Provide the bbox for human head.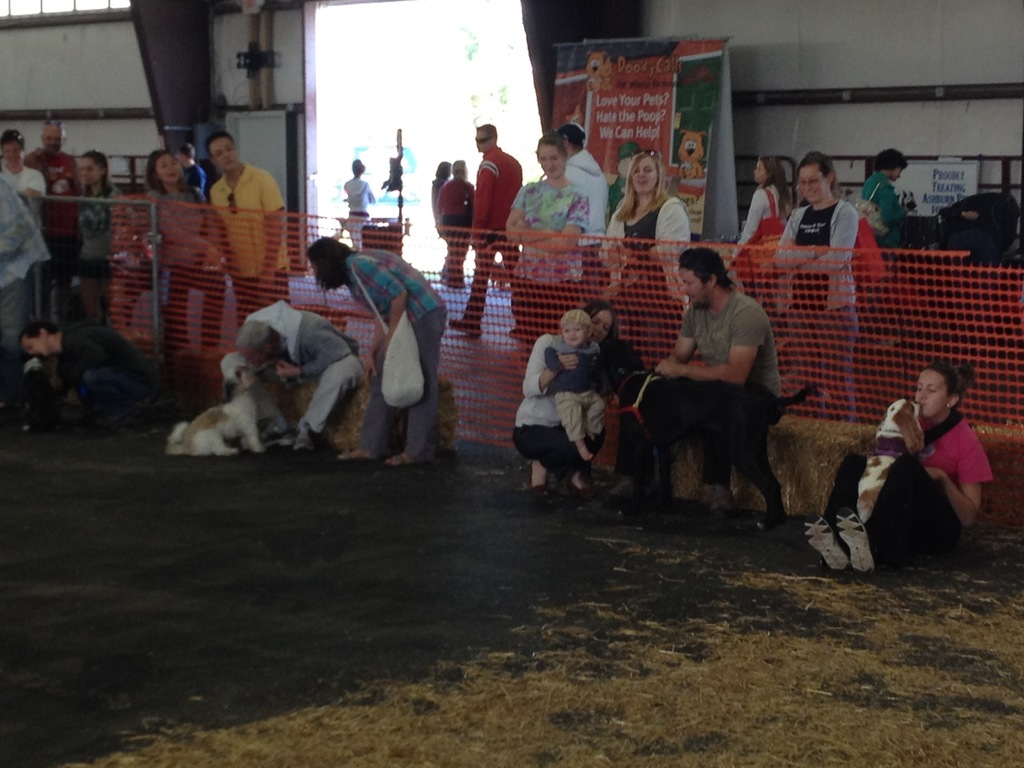
select_region(42, 122, 70, 154).
